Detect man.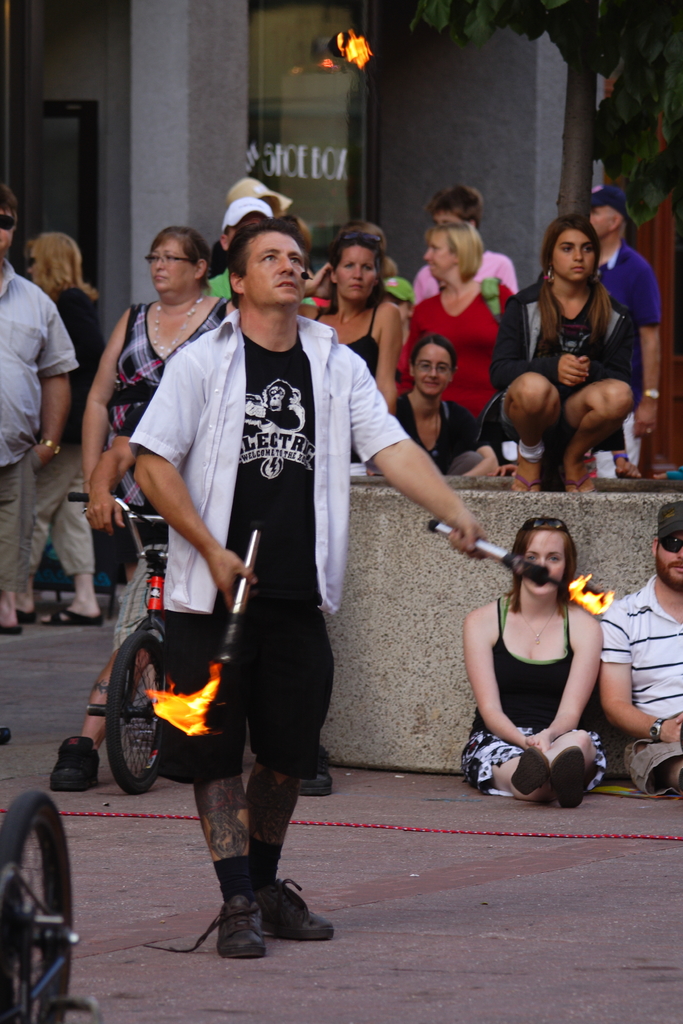
Detected at {"left": 577, "top": 179, "right": 652, "bottom": 472}.
